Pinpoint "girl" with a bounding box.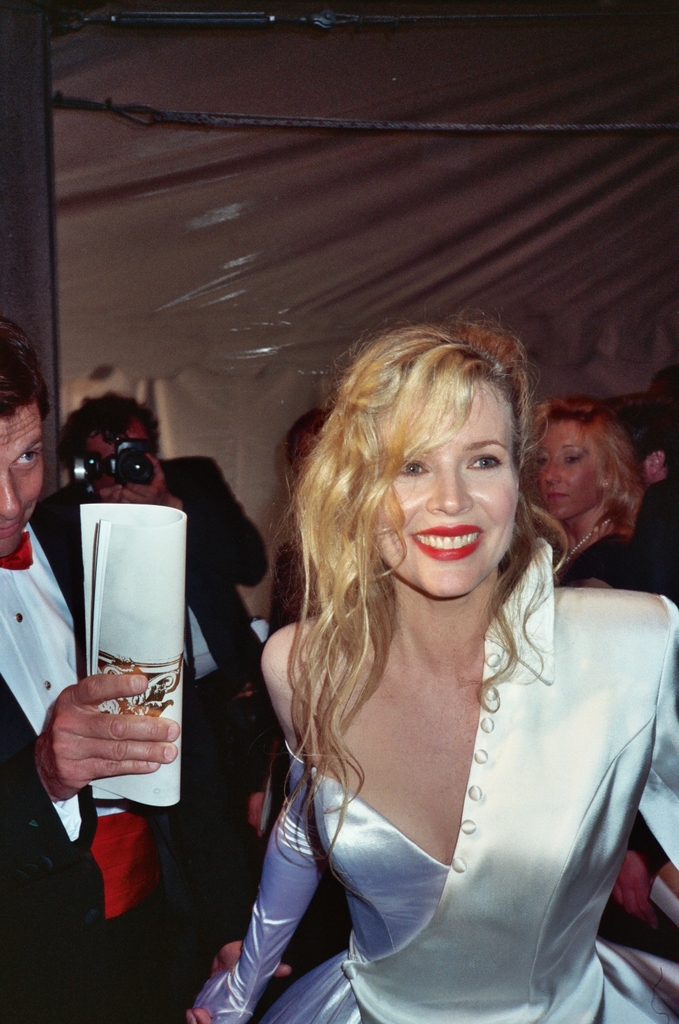
<box>185,306,678,1023</box>.
